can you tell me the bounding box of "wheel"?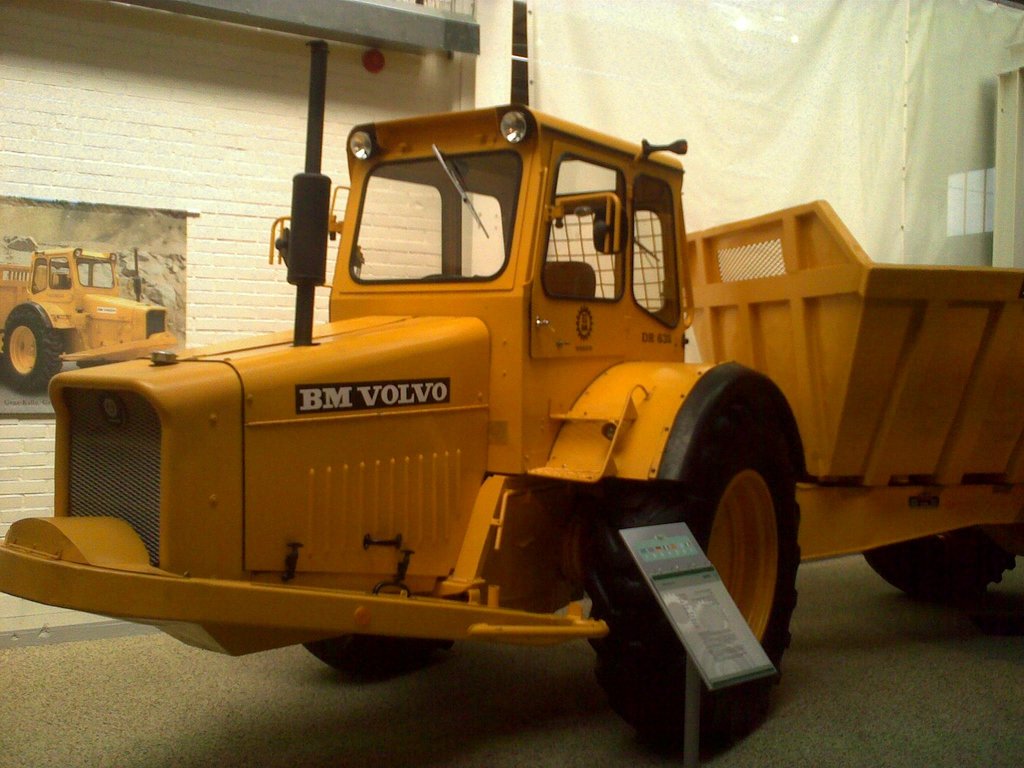
668 406 801 675.
